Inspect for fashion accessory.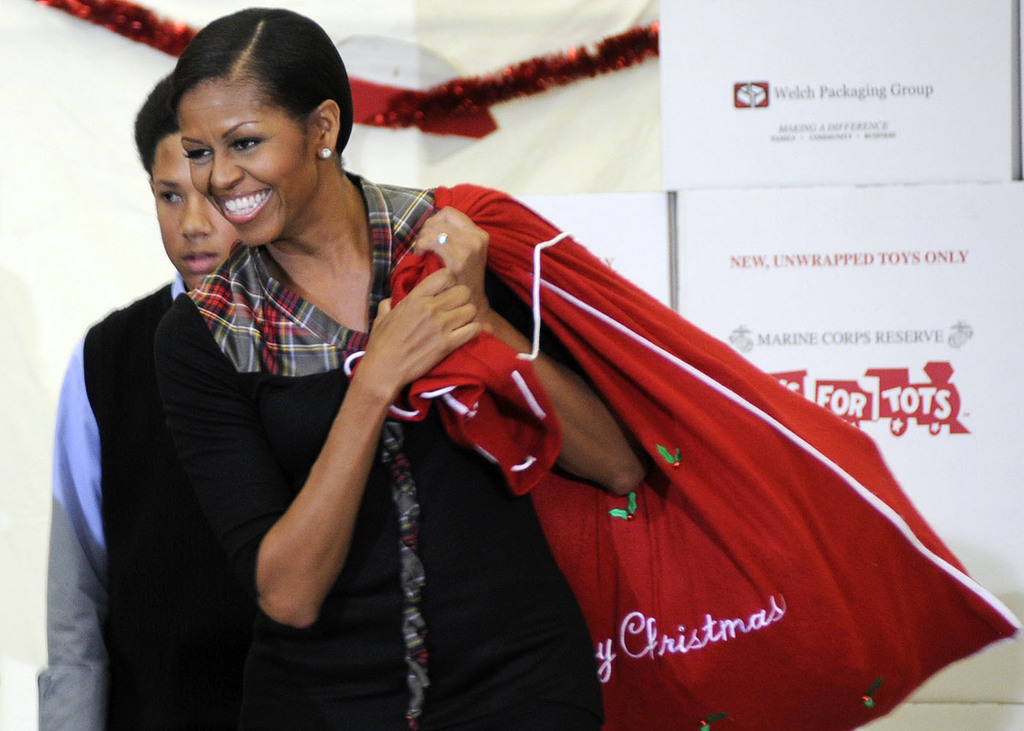
Inspection: Rect(319, 146, 335, 159).
